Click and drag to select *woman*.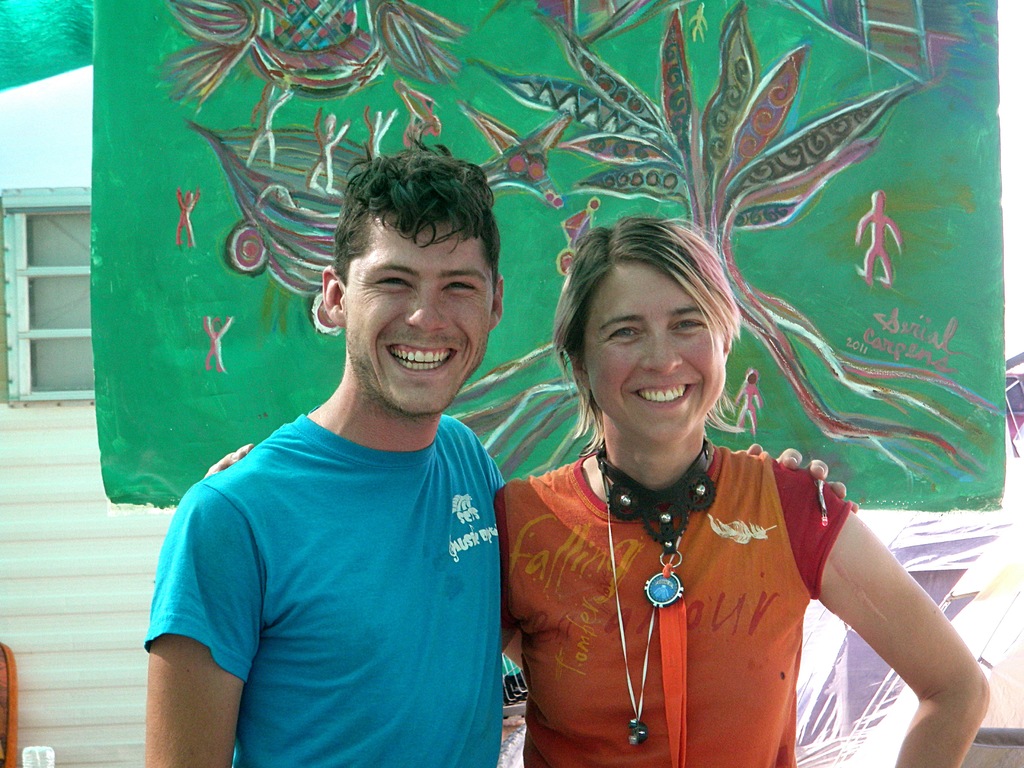
Selection: detection(469, 269, 950, 758).
